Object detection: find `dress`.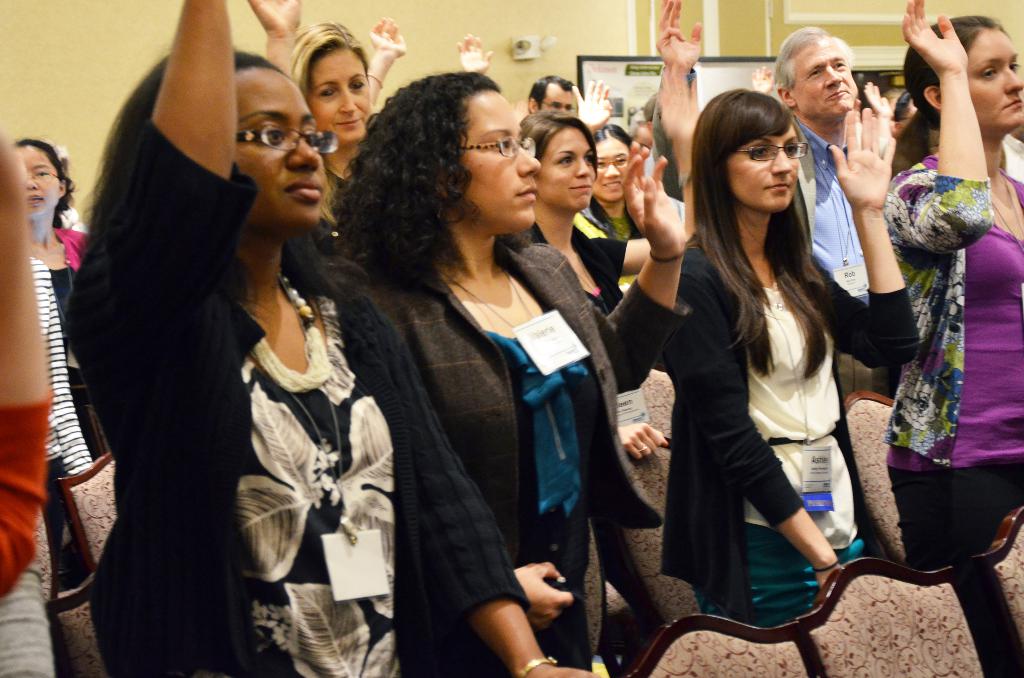
pyautogui.locateOnScreen(582, 198, 642, 241).
